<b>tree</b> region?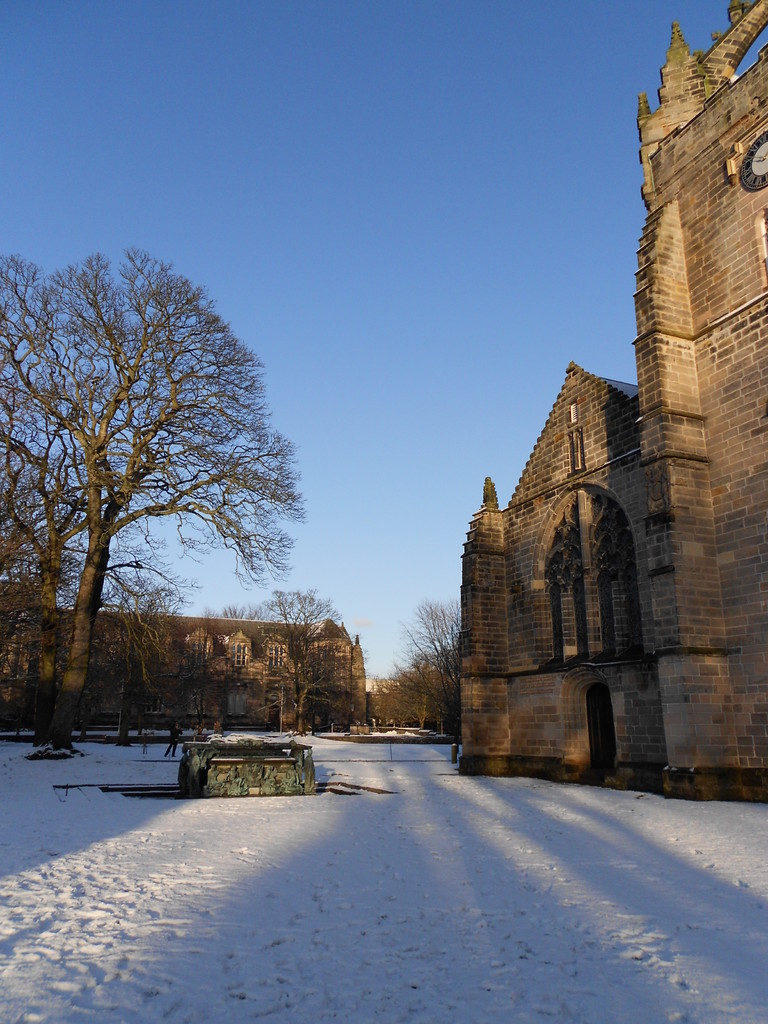
<bbox>0, 248, 309, 746</bbox>
